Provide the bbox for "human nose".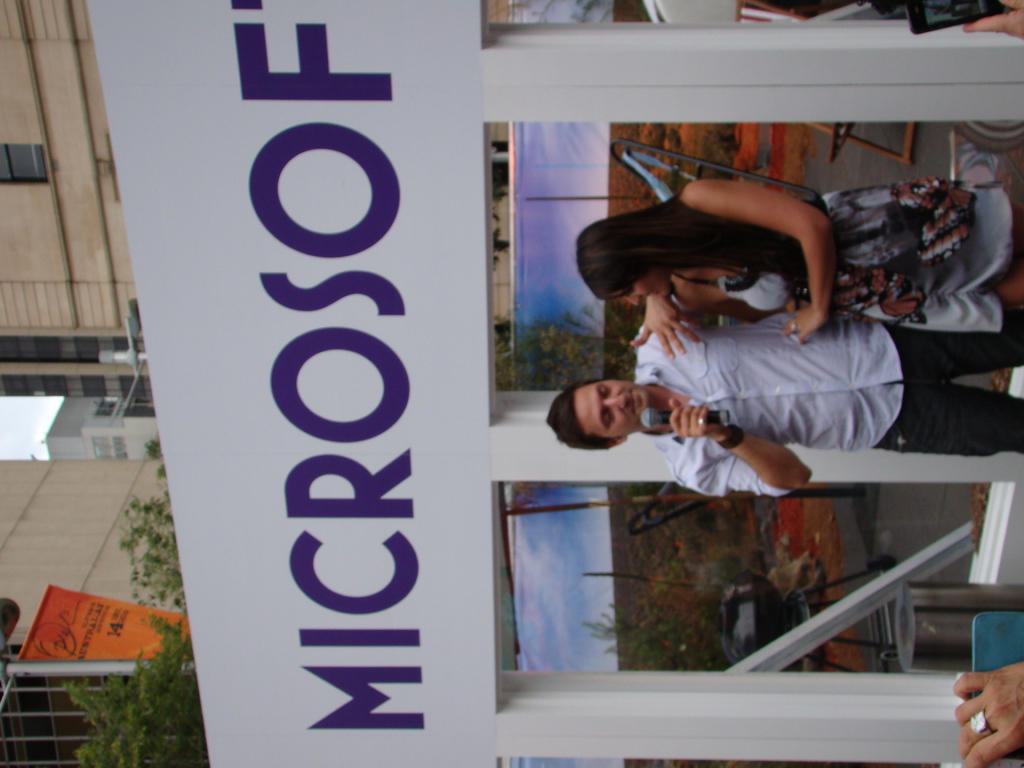
606 392 625 401.
